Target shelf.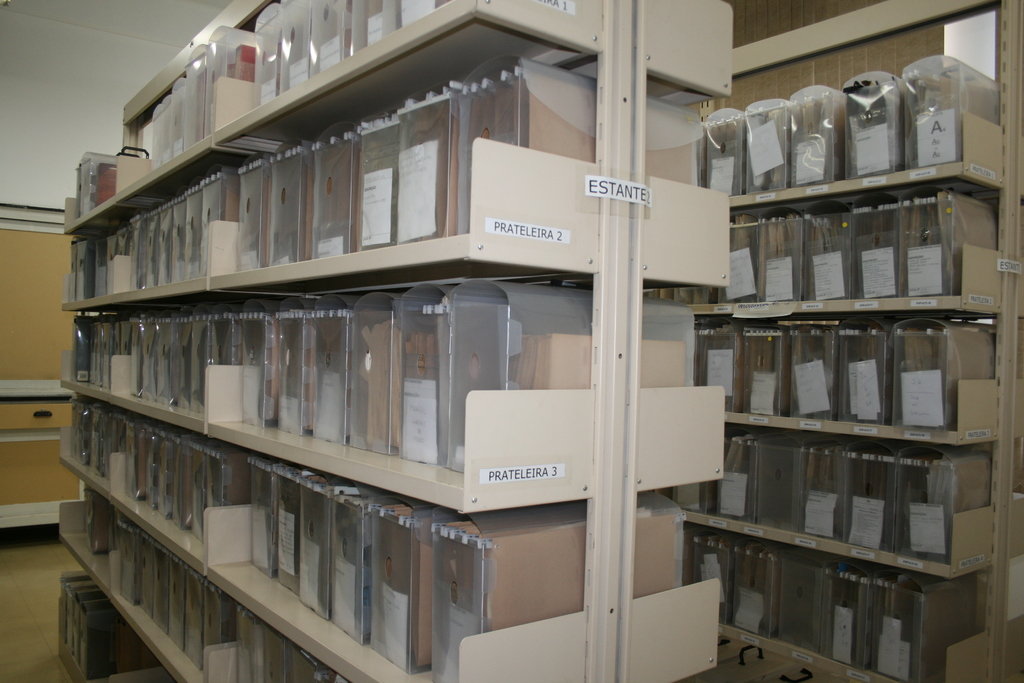
Target region: l=659, t=434, r=1005, b=579.
